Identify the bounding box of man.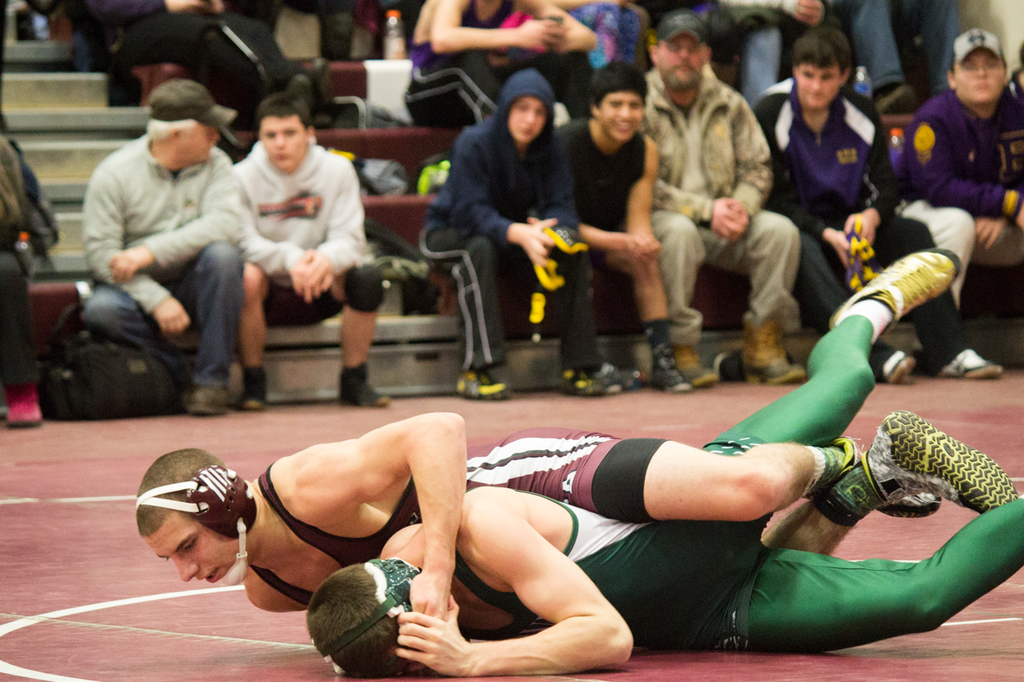
407,75,634,394.
